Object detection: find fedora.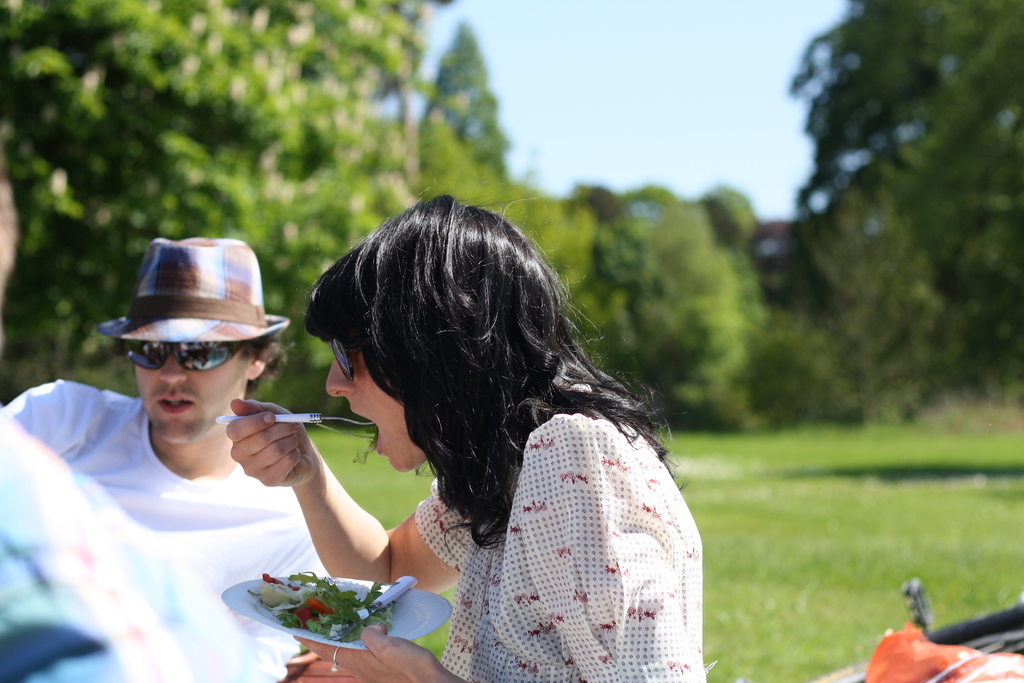
(97,237,290,343).
